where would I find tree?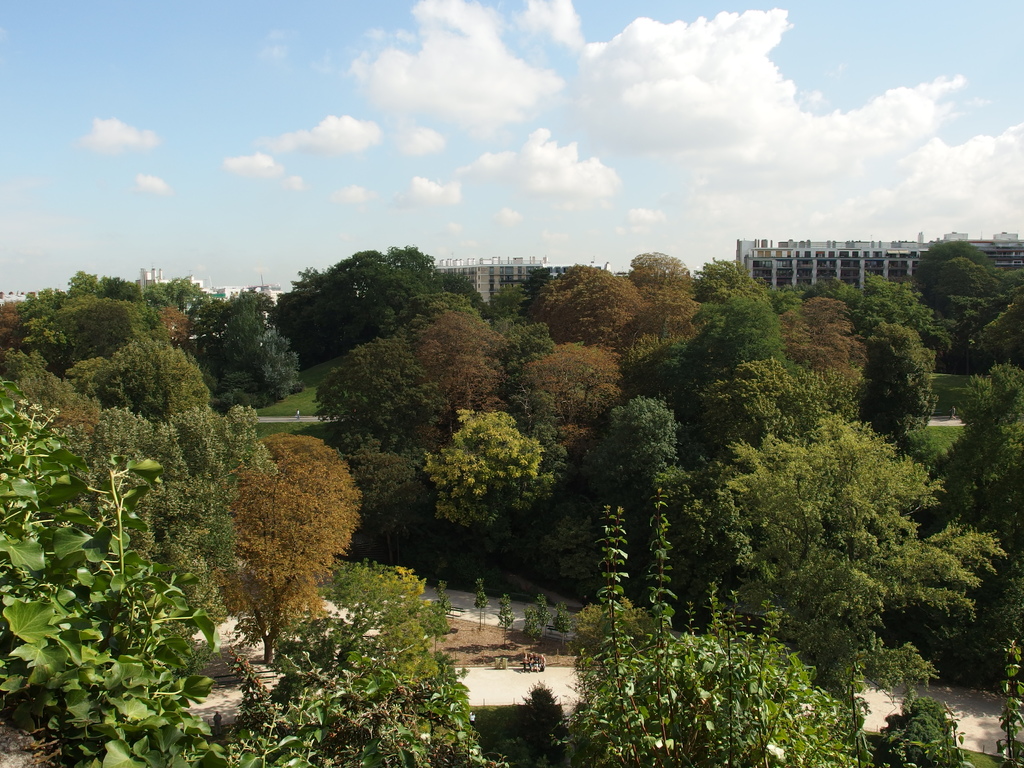
At select_region(627, 252, 694, 285).
